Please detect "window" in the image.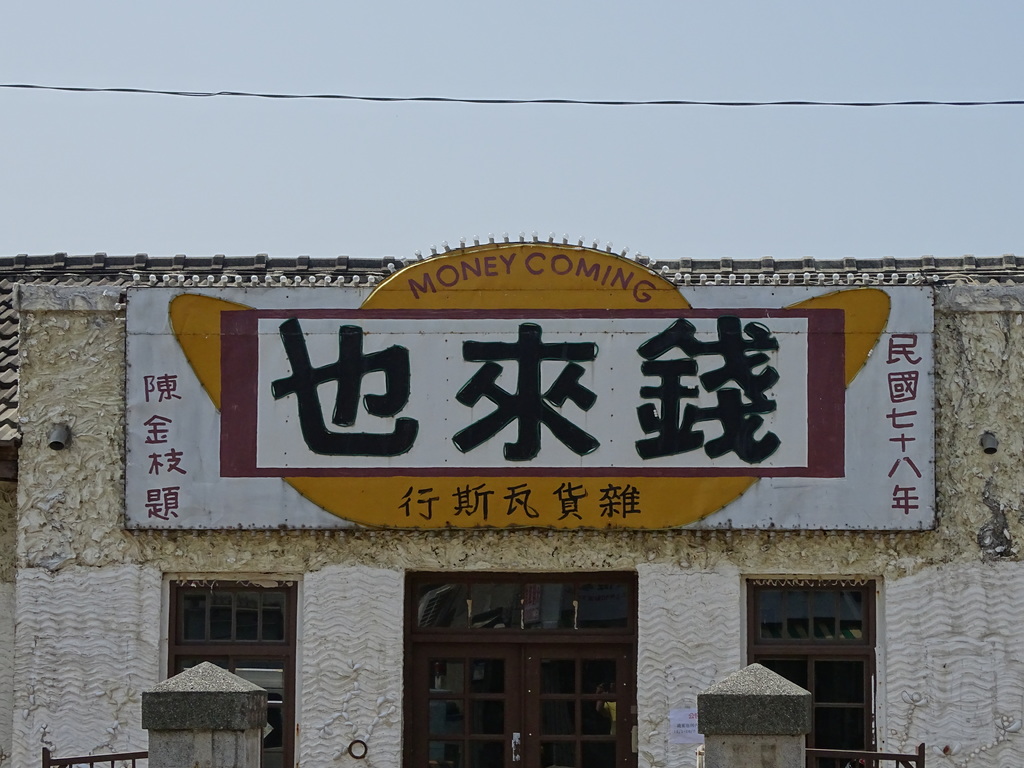
<box>745,574,883,767</box>.
